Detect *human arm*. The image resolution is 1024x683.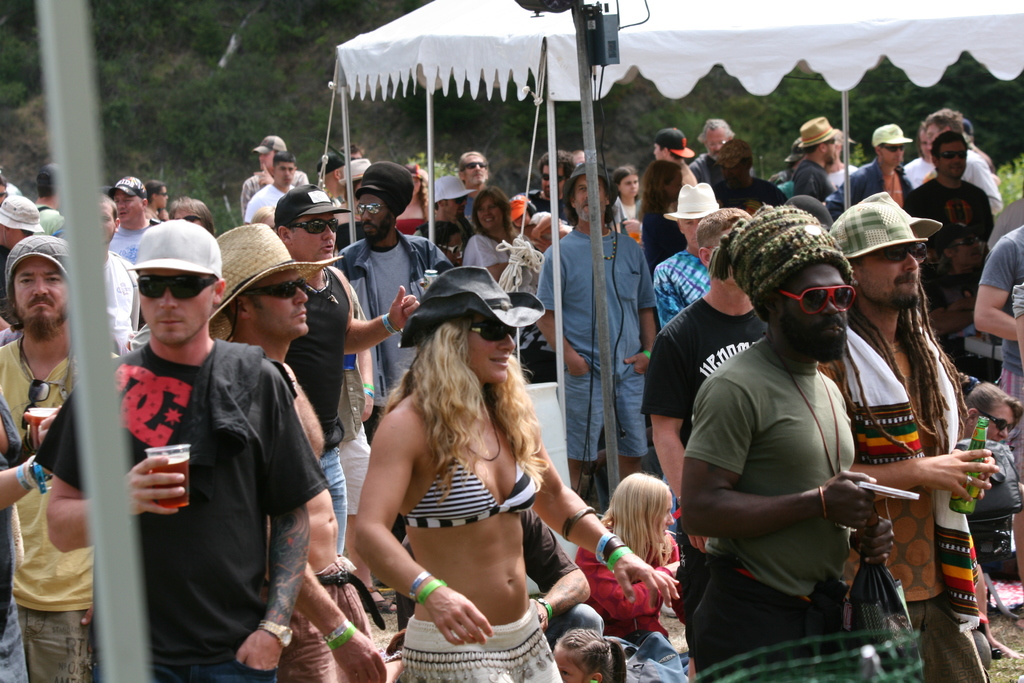
<bbox>533, 522, 591, 633</bbox>.
